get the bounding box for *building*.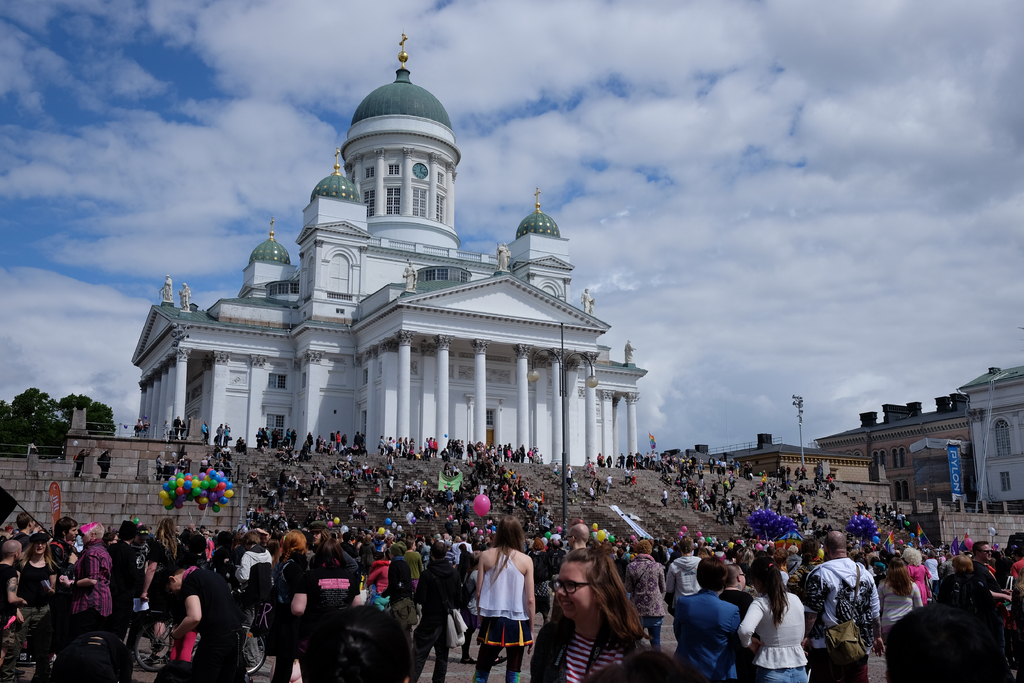
x1=956 y1=361 x2=1023 y2=507.
